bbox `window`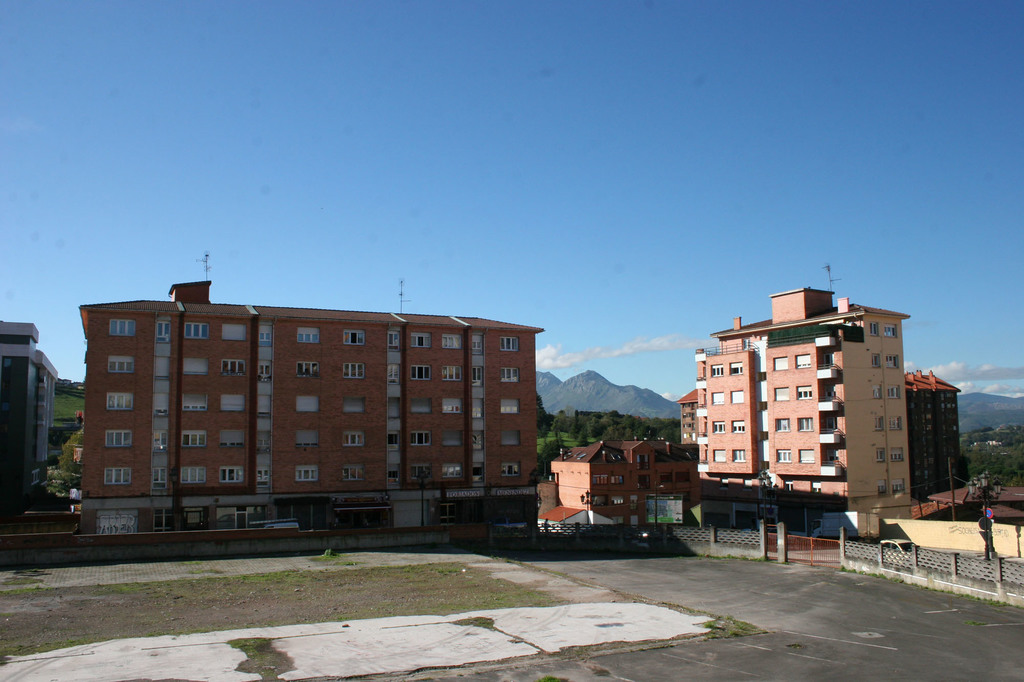
Rect(474, 464, 483, 482)
